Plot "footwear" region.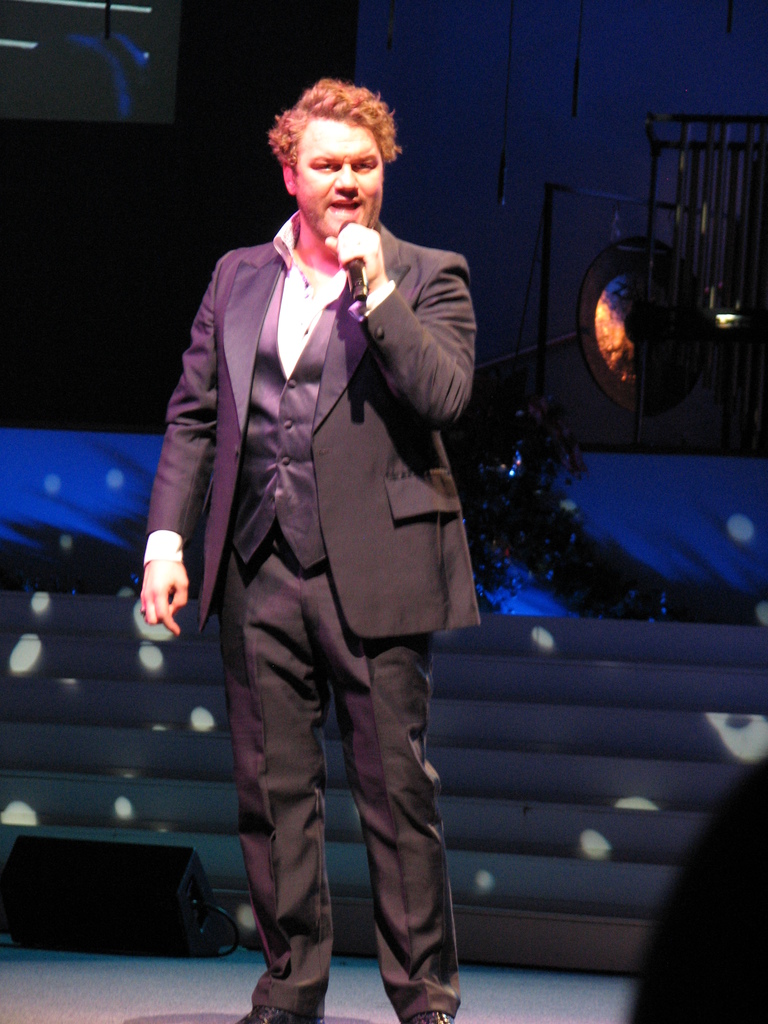
Plotted at bbox=(242, 998, 335, 1023).
